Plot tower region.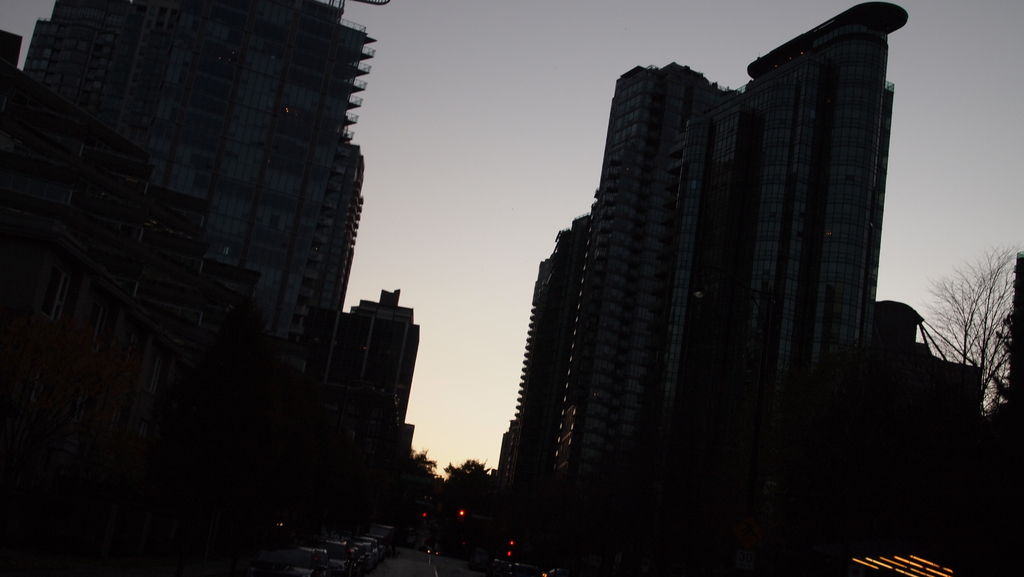
Plotted at {"x1": 23, "y1": 0, "x2": 388, "y2": 382}.
